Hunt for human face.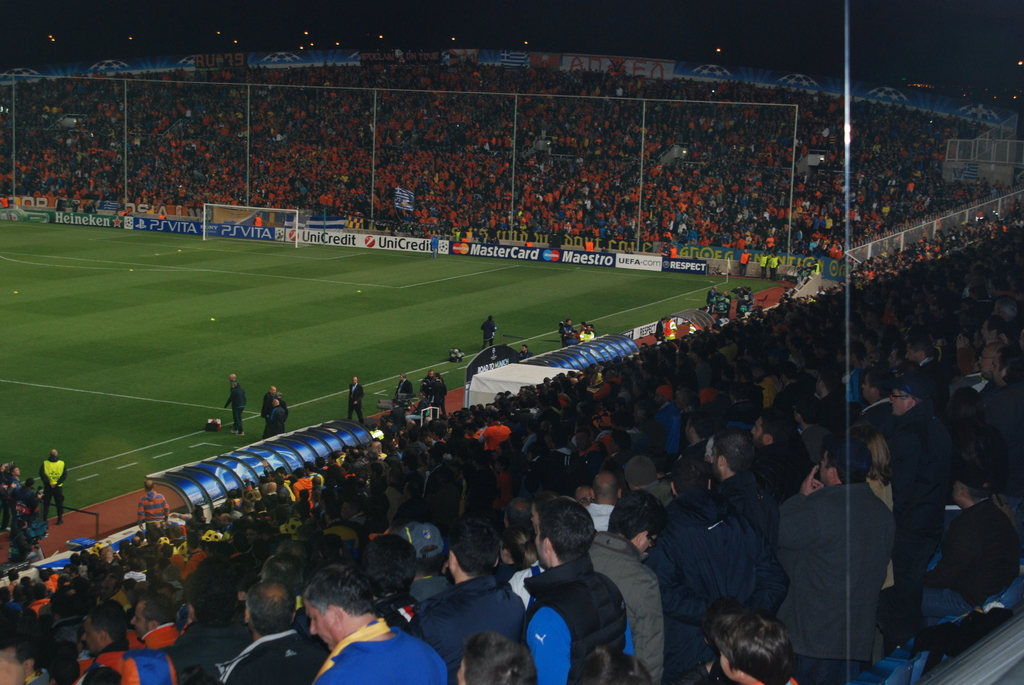
Hunted down at bbox(818, 376, 822, 395).
